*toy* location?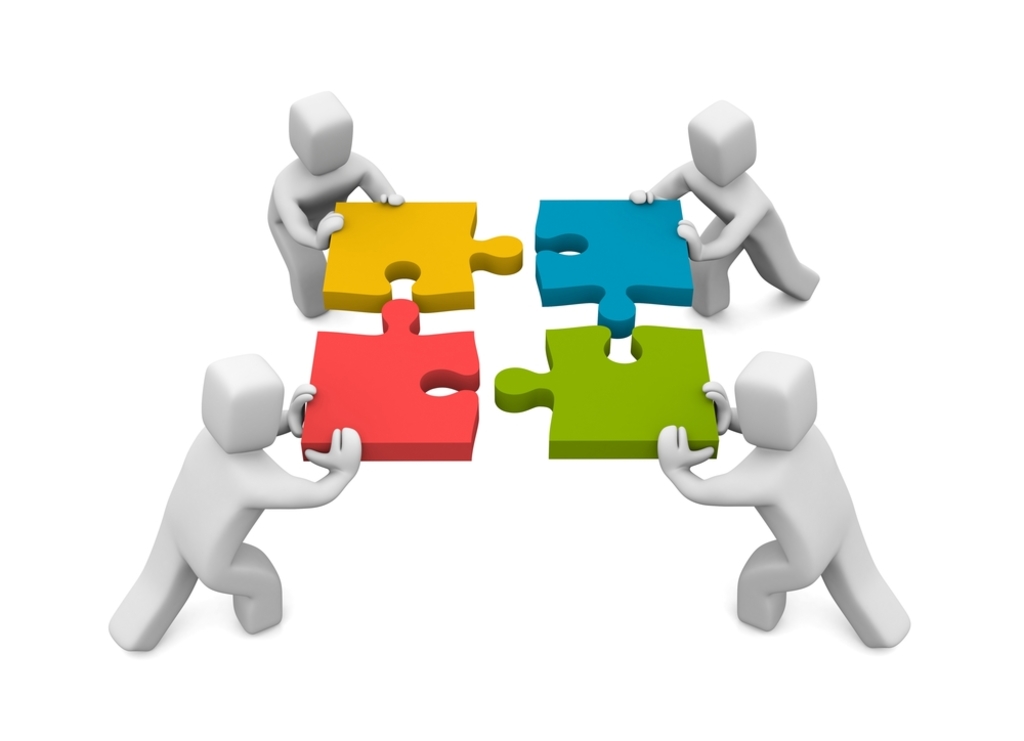
l=262, t=91, r=409, b=322
